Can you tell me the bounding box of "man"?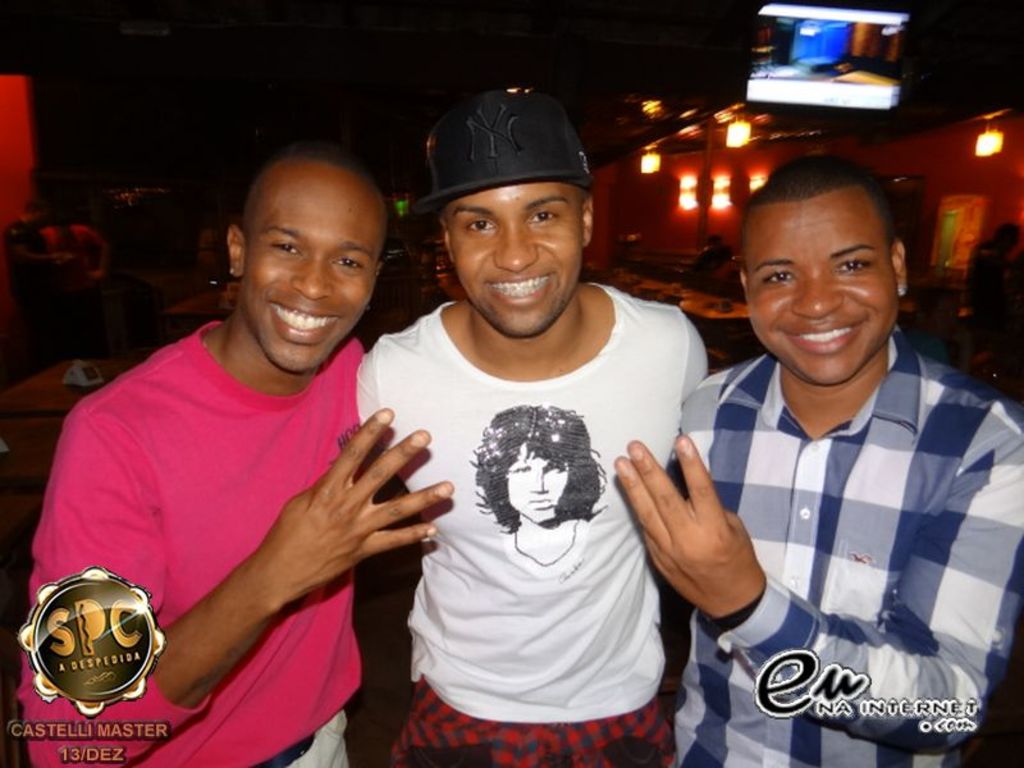
{"x1": 645, "y1": 138, "x2": 1001, "y2": 760}.
